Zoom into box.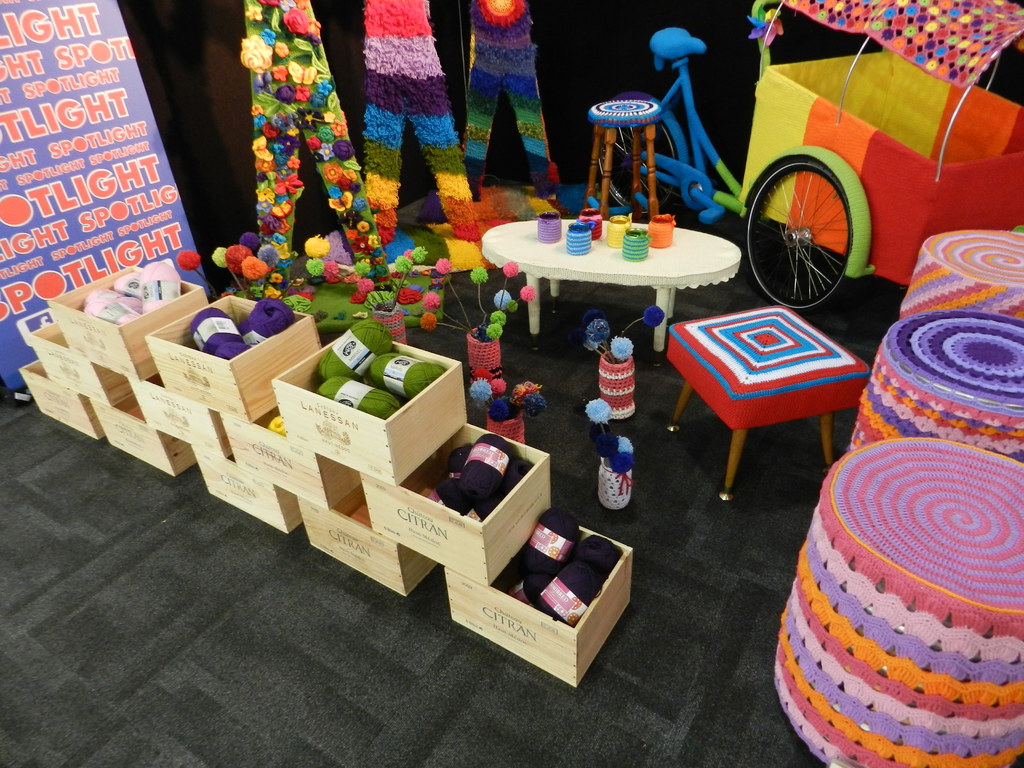
Zoom target: region(42, 259, 209, 381).
